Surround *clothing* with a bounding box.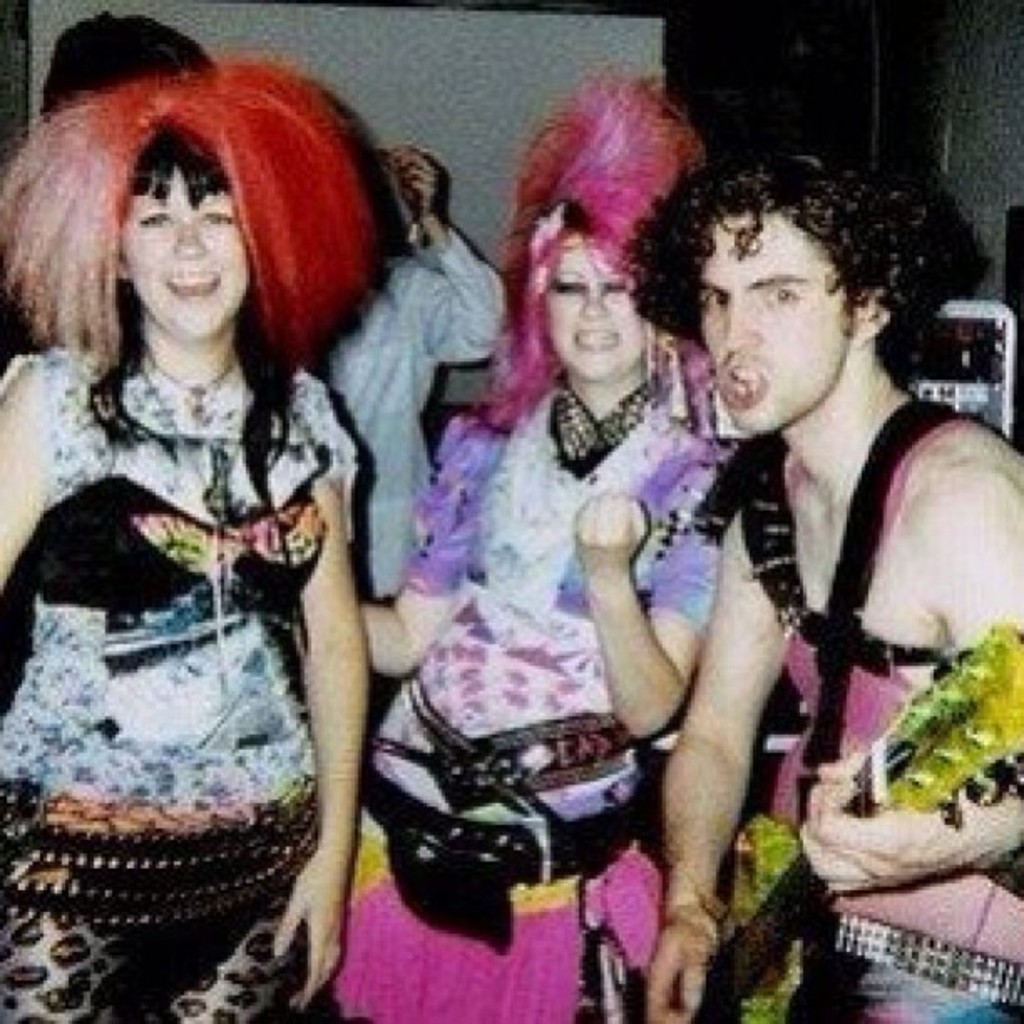
region(728, 385, 1022, 1022).
